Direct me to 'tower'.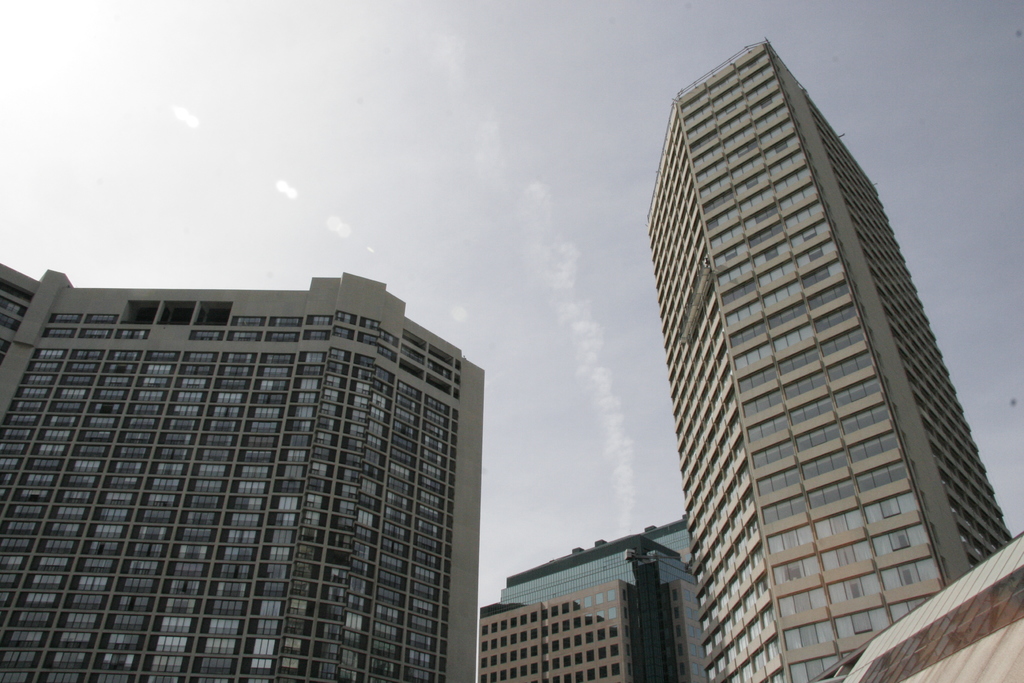
Direction: <region>647, 39, 1009, 682</region>.
